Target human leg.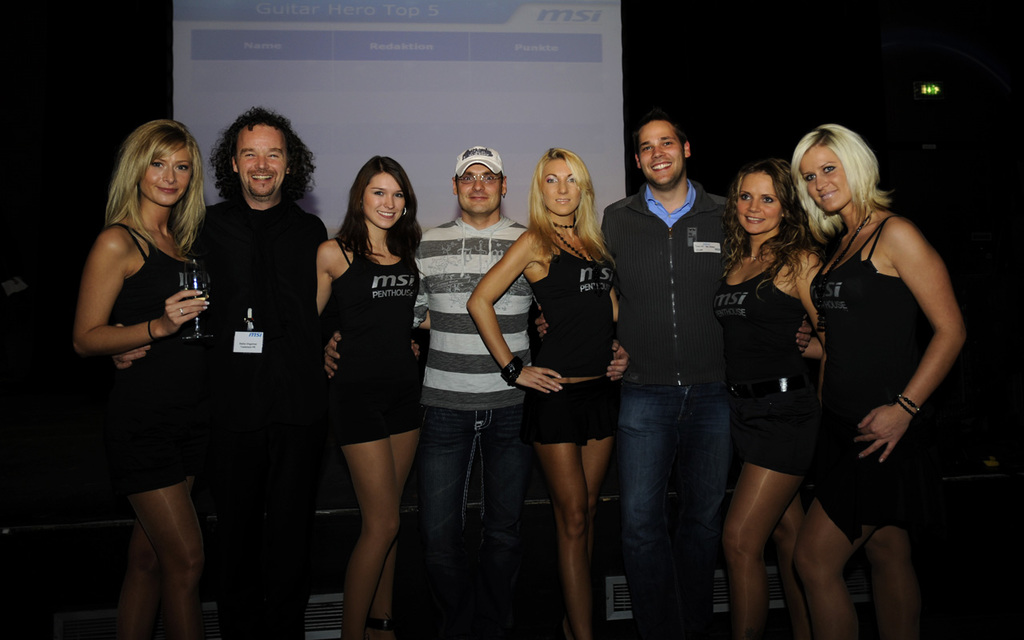
Target region: (left=534, top=387, right=613, bottom=639).
